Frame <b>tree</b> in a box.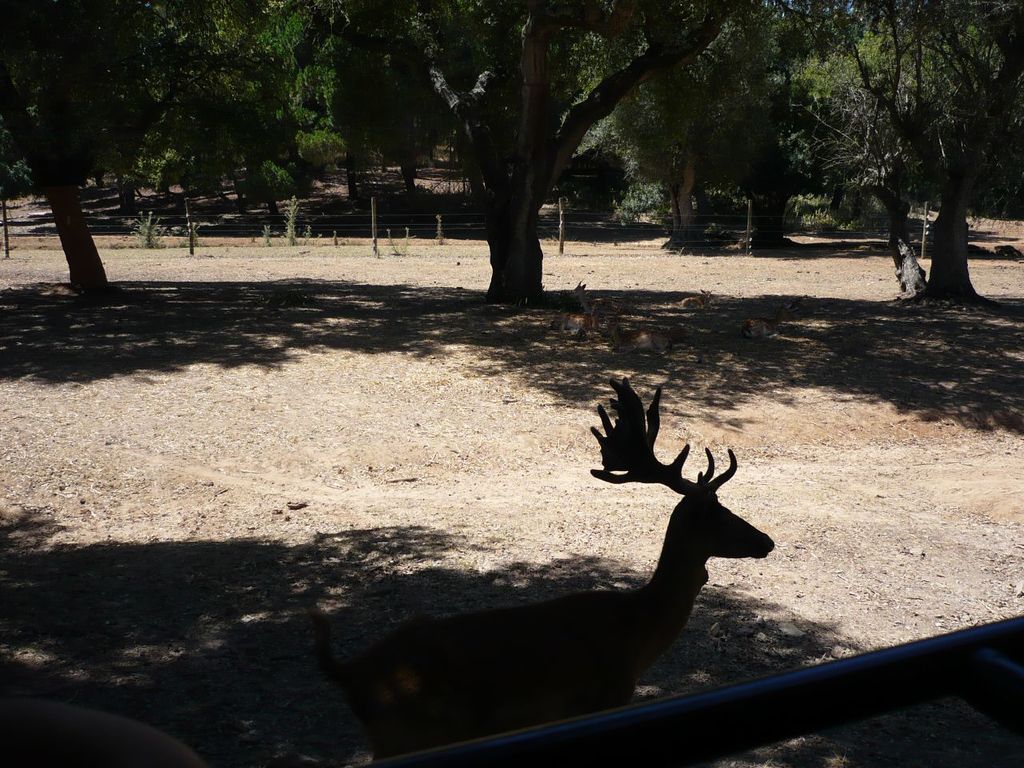
[341,0,745,274].
